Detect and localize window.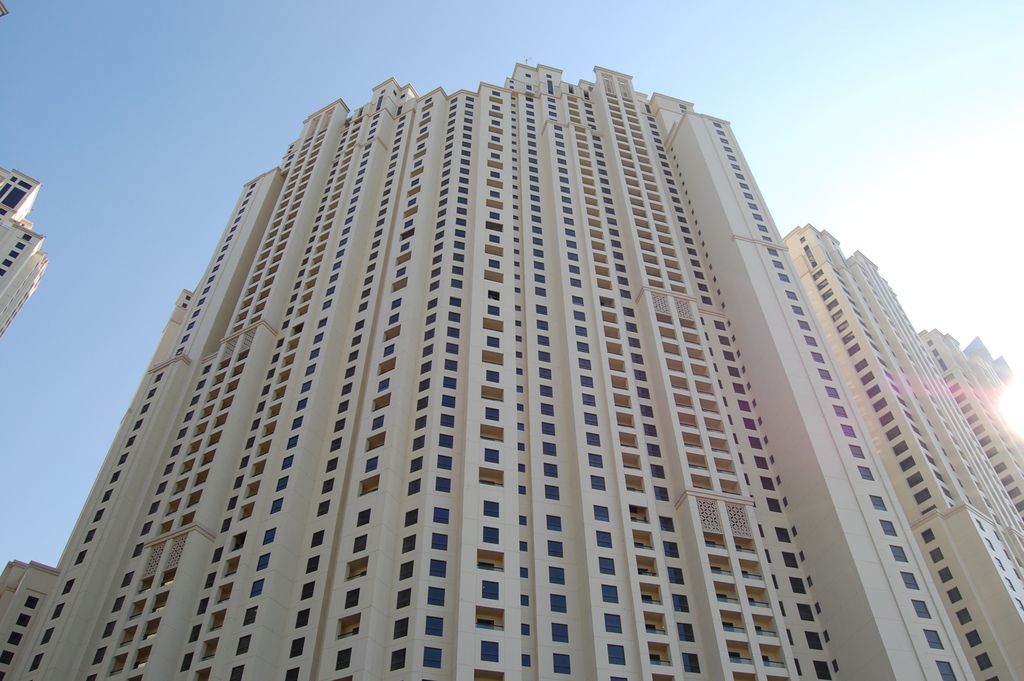
Localized at x1=434, y1=531, x2=448, y2=551.
